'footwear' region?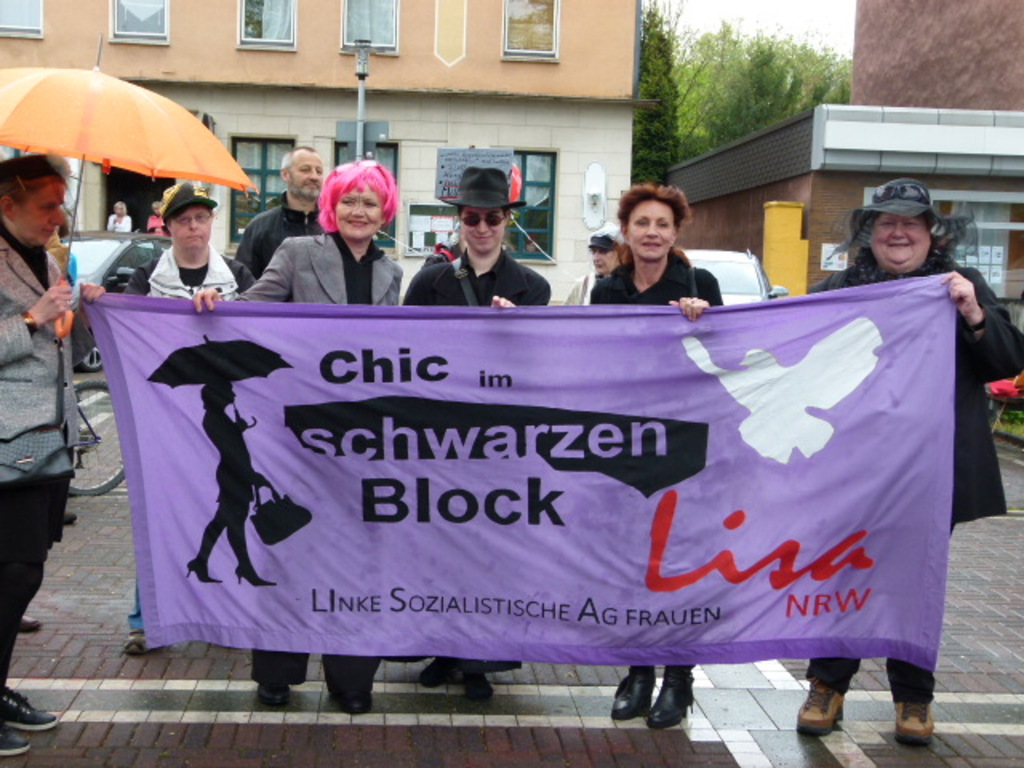
[left=610, top=661, right=651, bottom=722]
